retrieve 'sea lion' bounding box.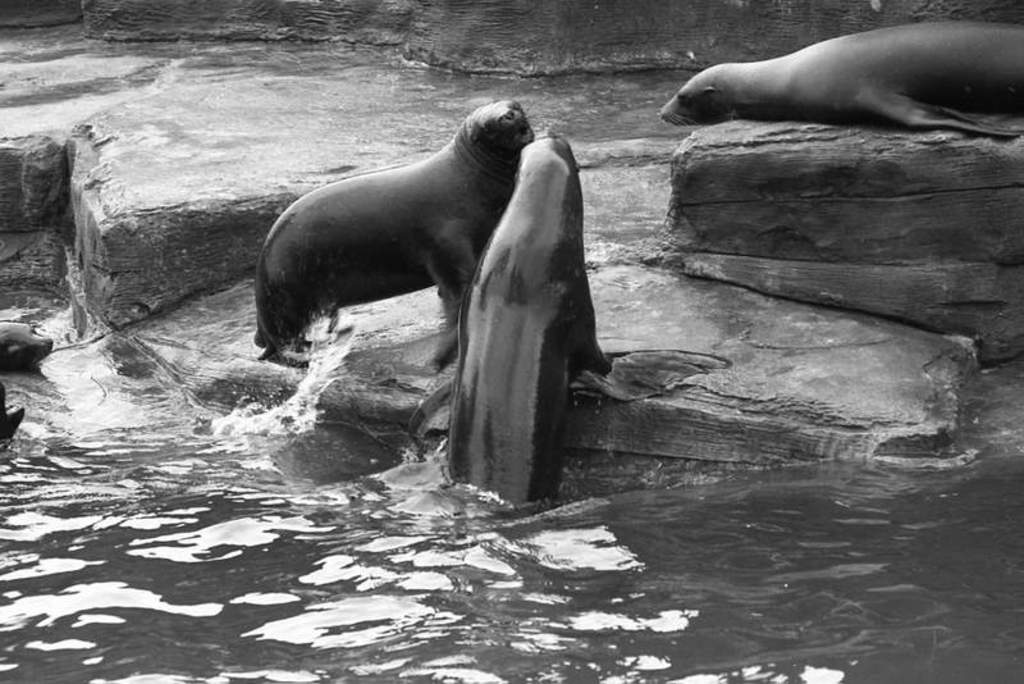
Bounding box: select_region(0, 315, 50, 362).
